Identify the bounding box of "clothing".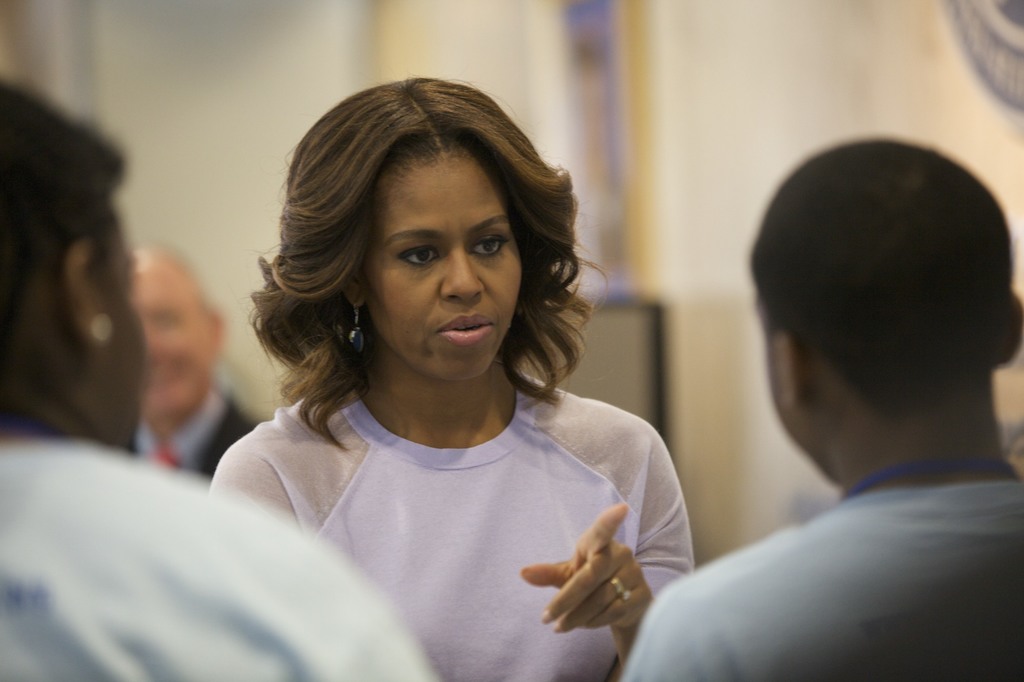
202, 370, 696, 681.
